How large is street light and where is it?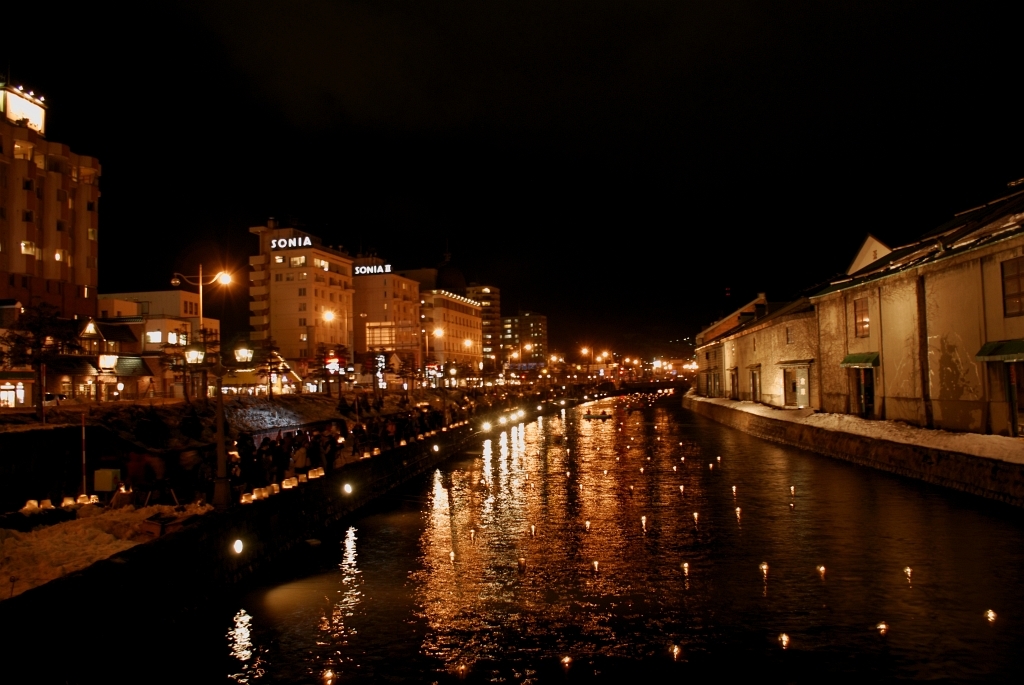
Bounding box: locate(505, 351, 517, 369).
